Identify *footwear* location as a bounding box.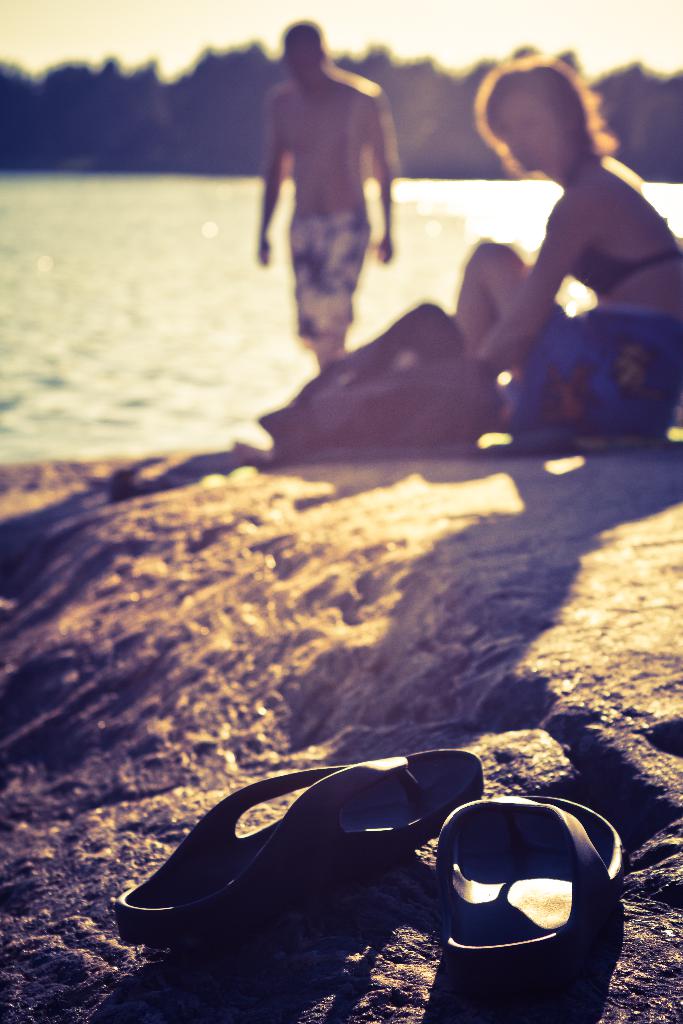
{"x1": 432, "y1": 797, "x2": 629, "y2": 968}.
